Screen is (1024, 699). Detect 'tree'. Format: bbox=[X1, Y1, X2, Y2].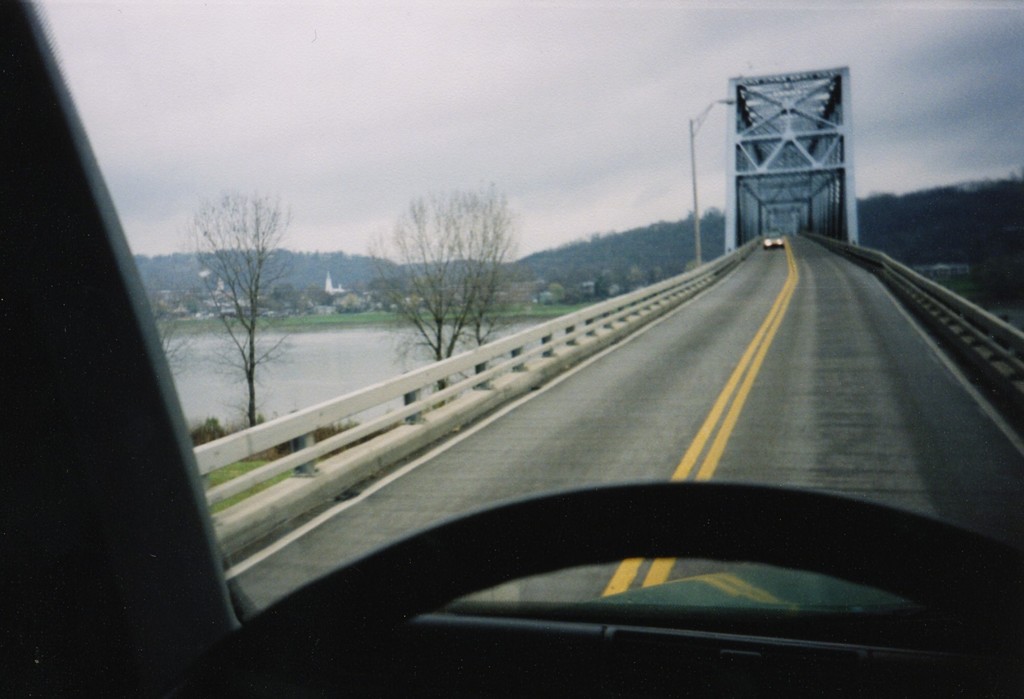
bbox=[366, 183, 518, 411].
